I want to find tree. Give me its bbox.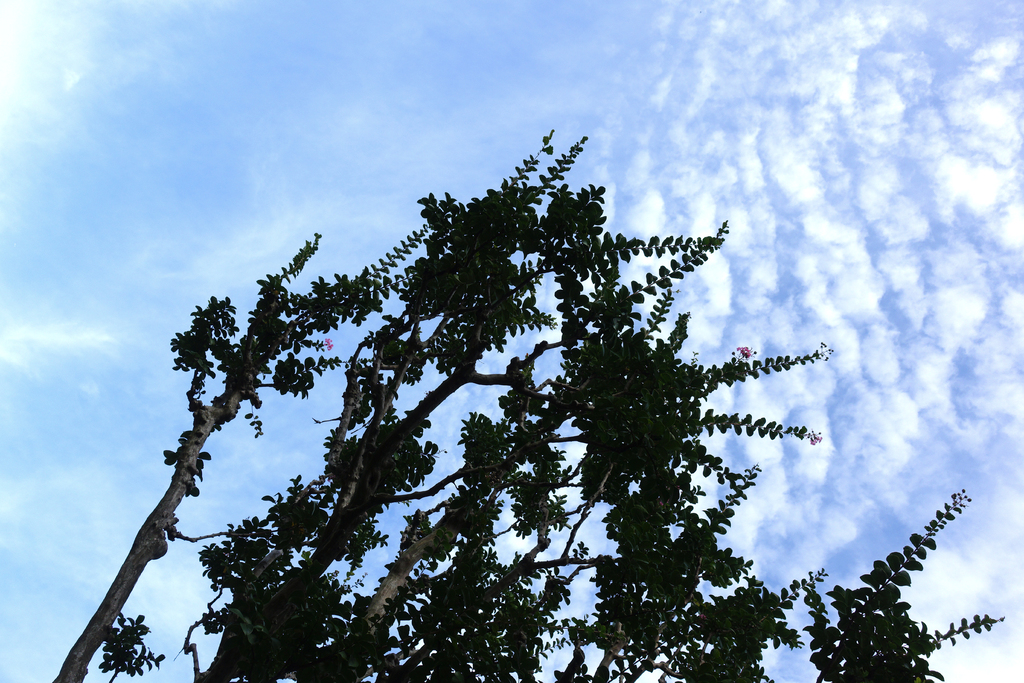
bbox(49, 130, 1005, 682).
